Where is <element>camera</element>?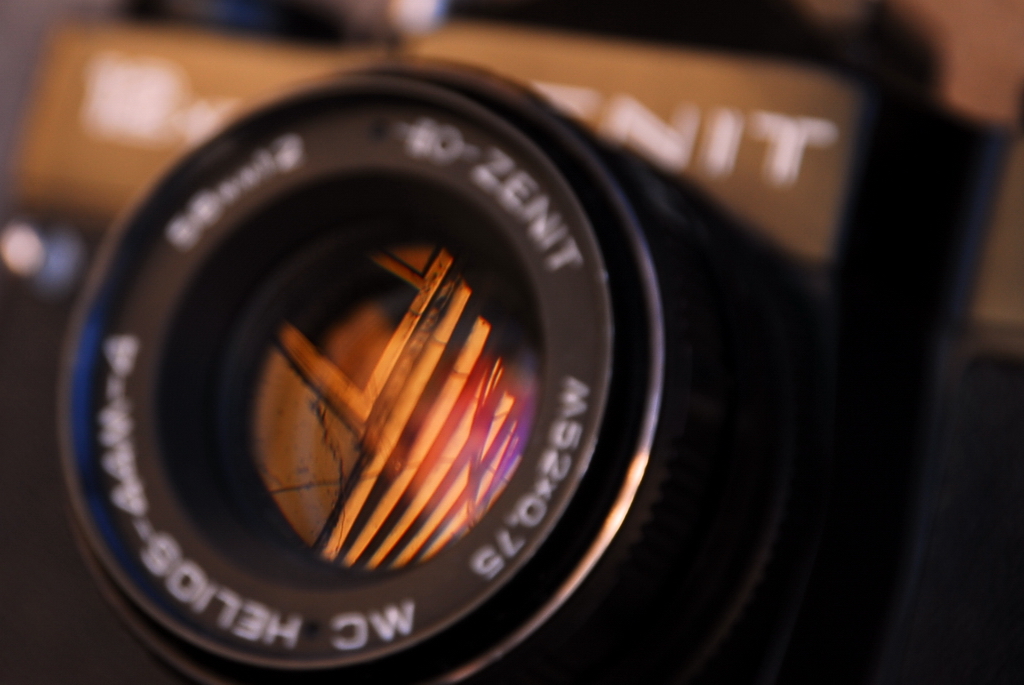
(x1=57, y1=25, x2=806, y2=684).
